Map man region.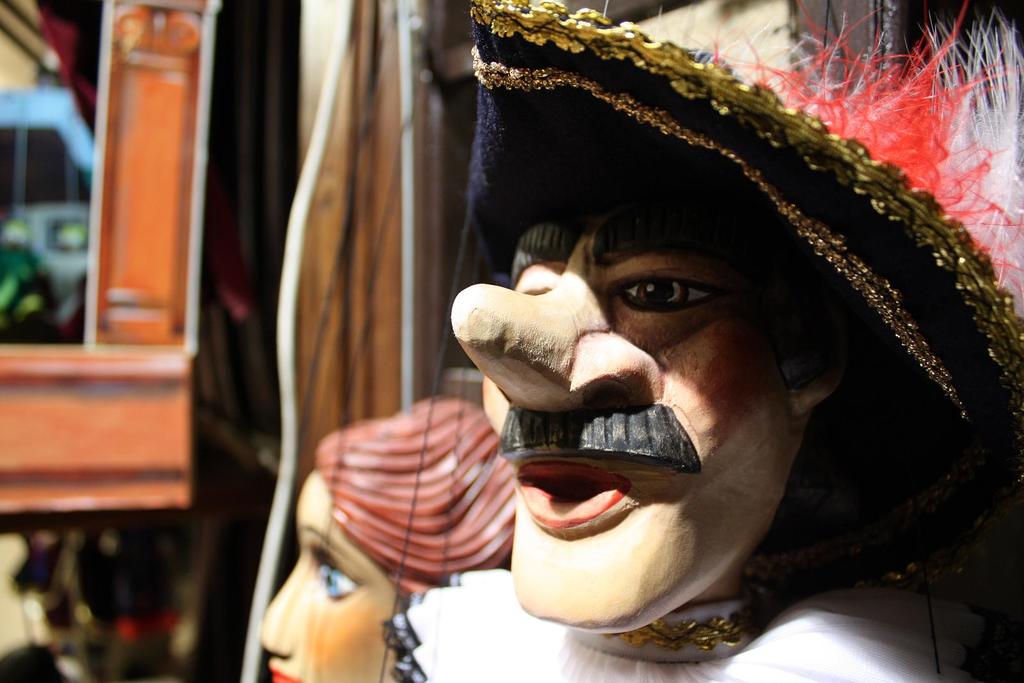
Mapped to [380,0,1023,682].
